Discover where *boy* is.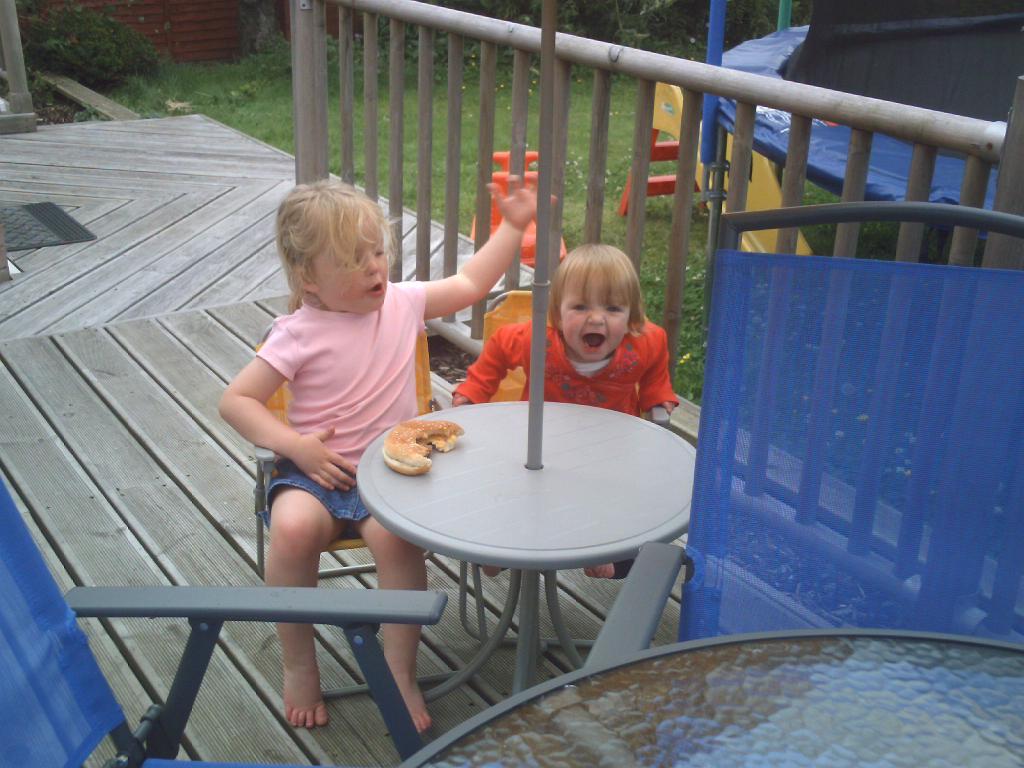
Discovered at 450,246,679,581.
